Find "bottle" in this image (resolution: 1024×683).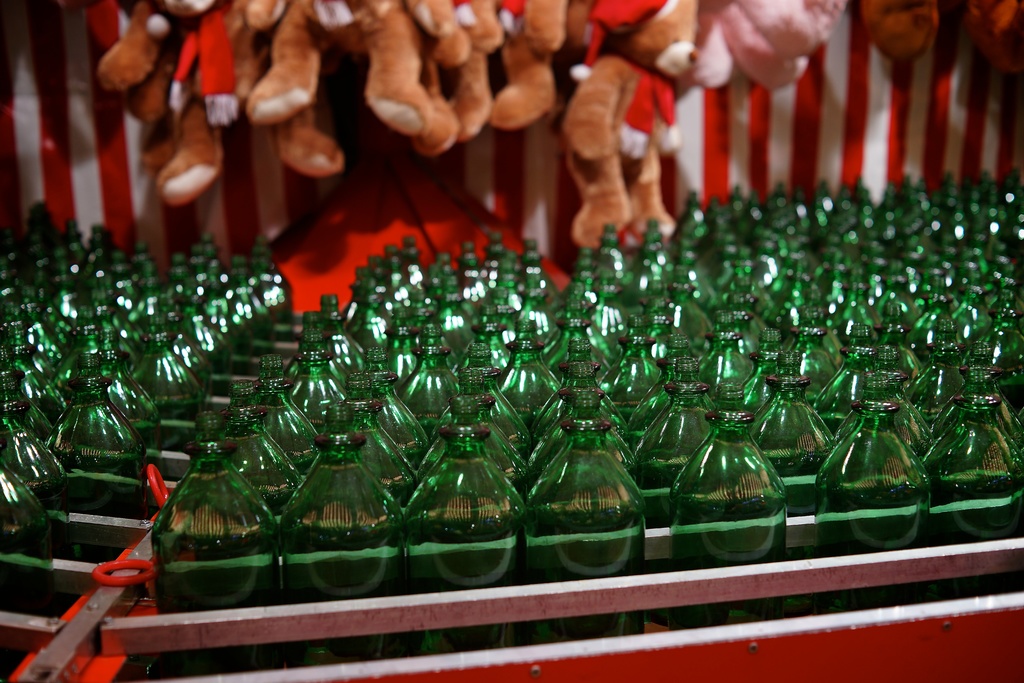
select_region(543, 413, 632, 573).
